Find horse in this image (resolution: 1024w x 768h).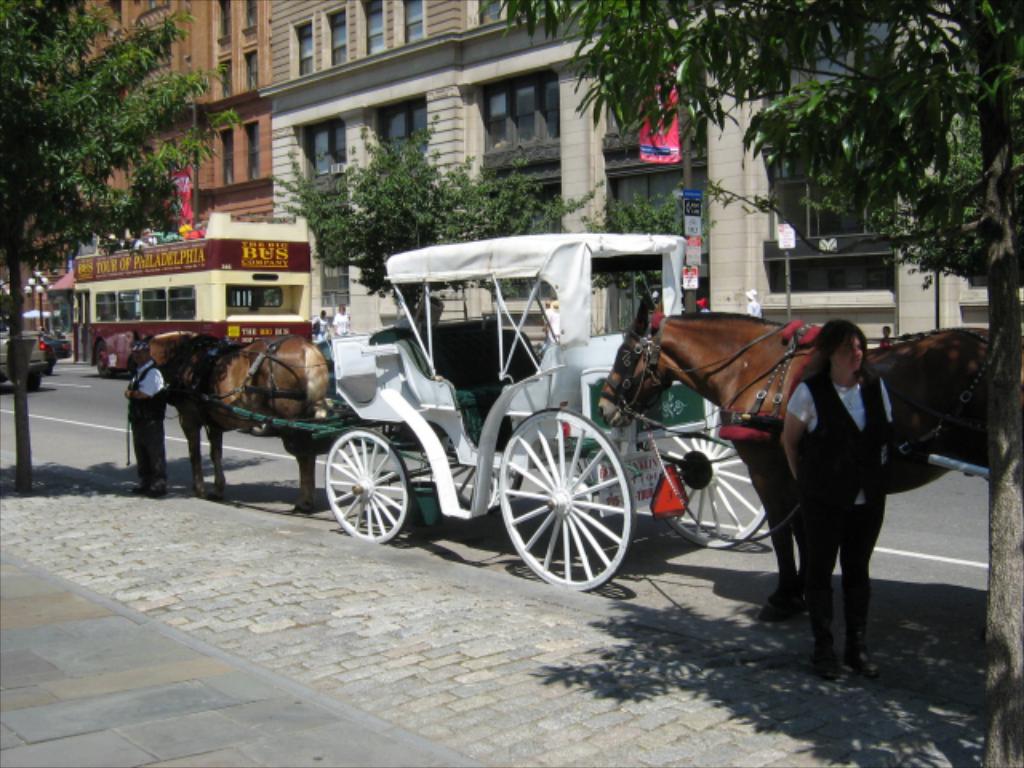
bbox(128, 328, 331, 522).
